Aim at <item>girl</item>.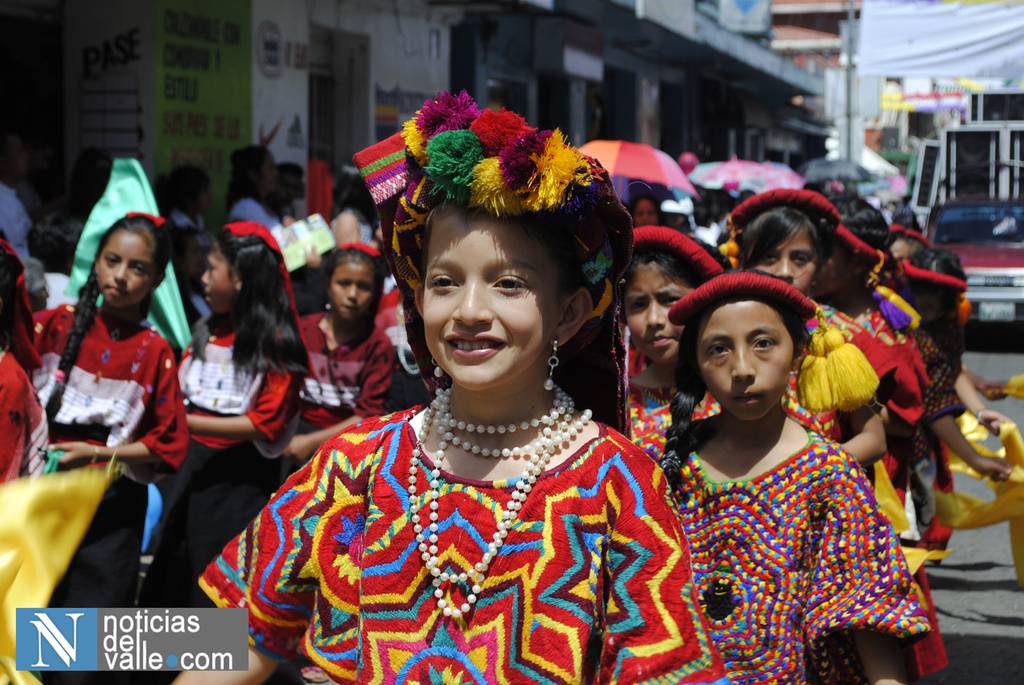
Aimed at <bbox>134, 220, 315, 657</bbox>.
